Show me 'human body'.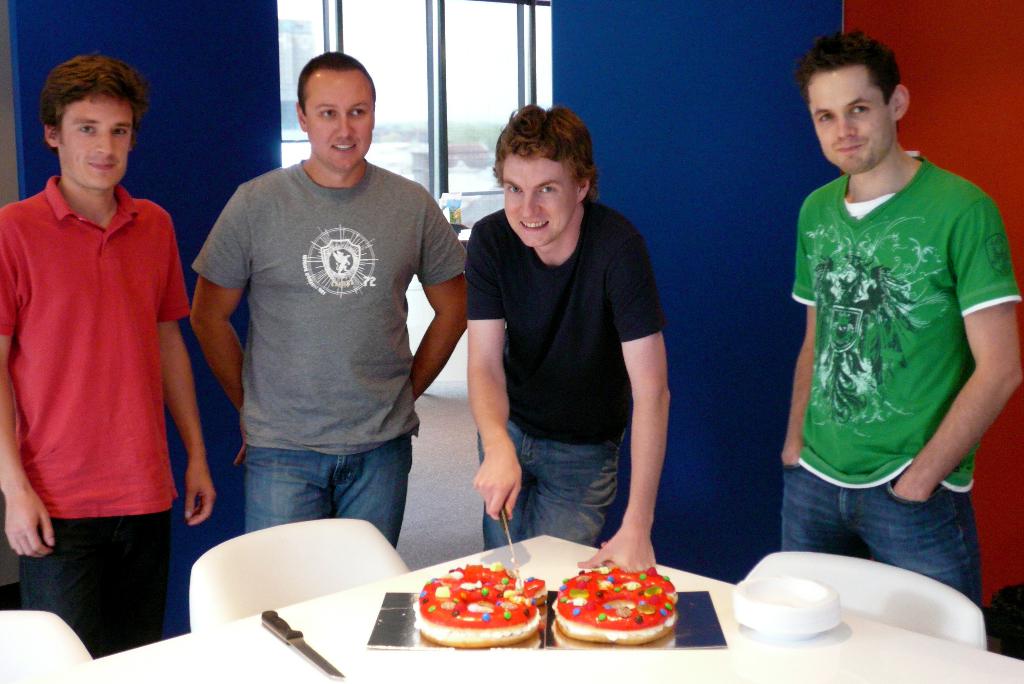
'human body' is here: bbox=(193, 52, 461, 538).
